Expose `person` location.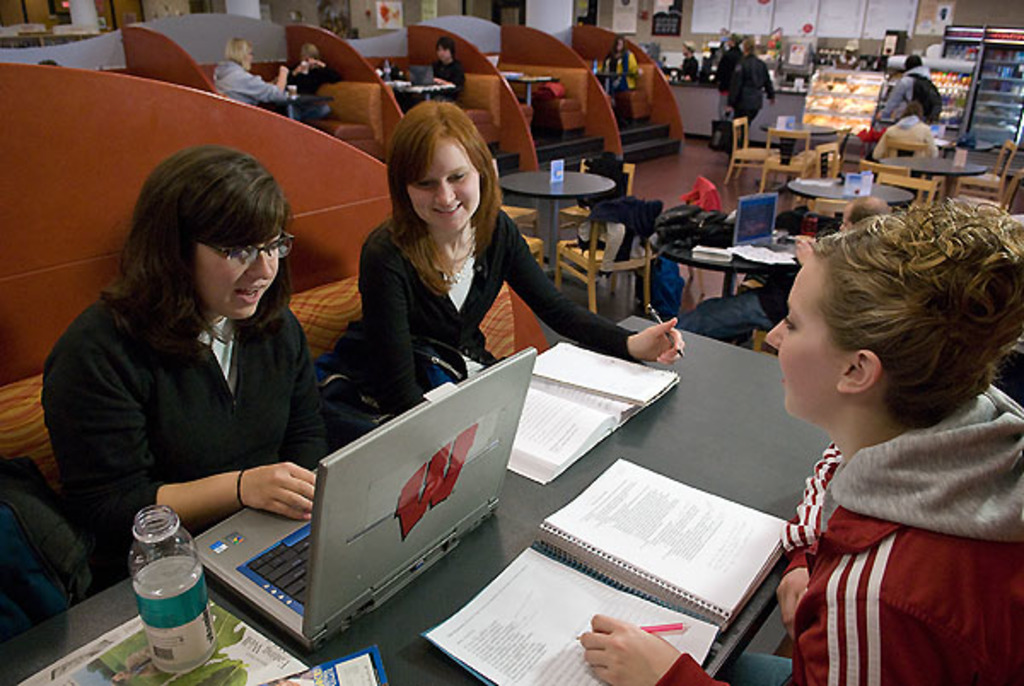
Exposed at left=422, top=34, right=454, bottom=82.
